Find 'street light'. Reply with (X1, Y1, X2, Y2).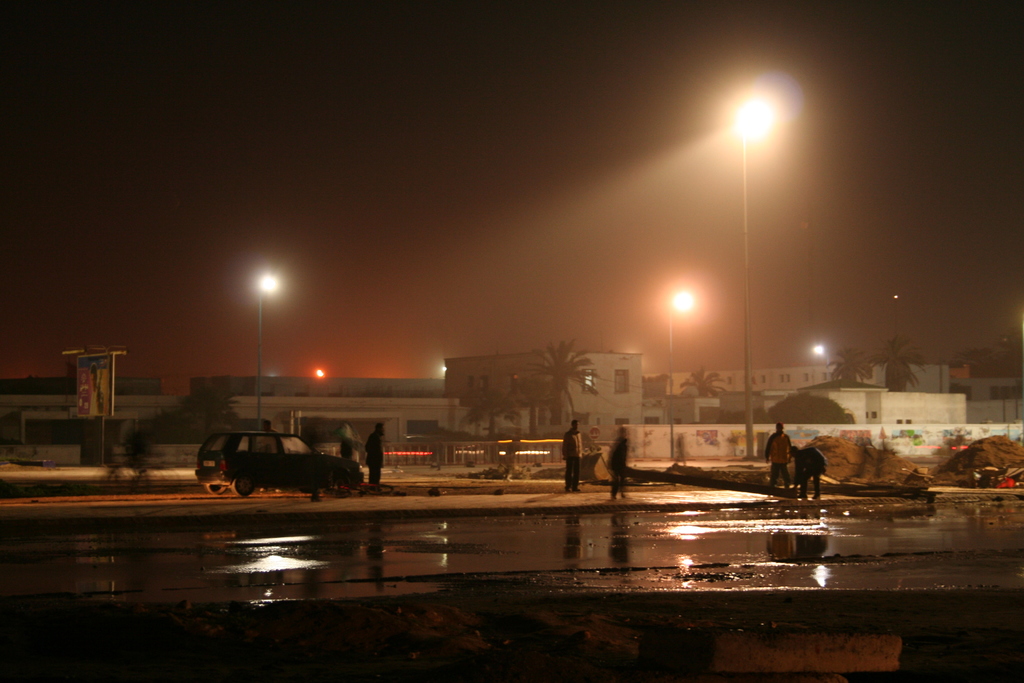
(731, 94, 769, 465).
